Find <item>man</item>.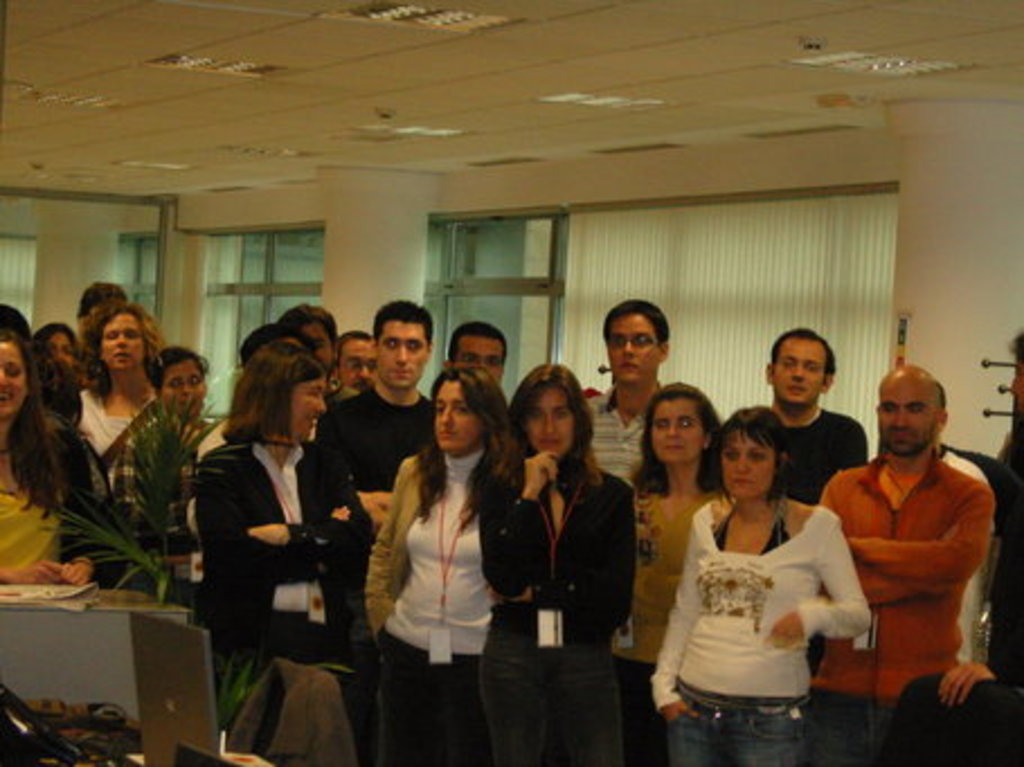
[335,326,380,389].
